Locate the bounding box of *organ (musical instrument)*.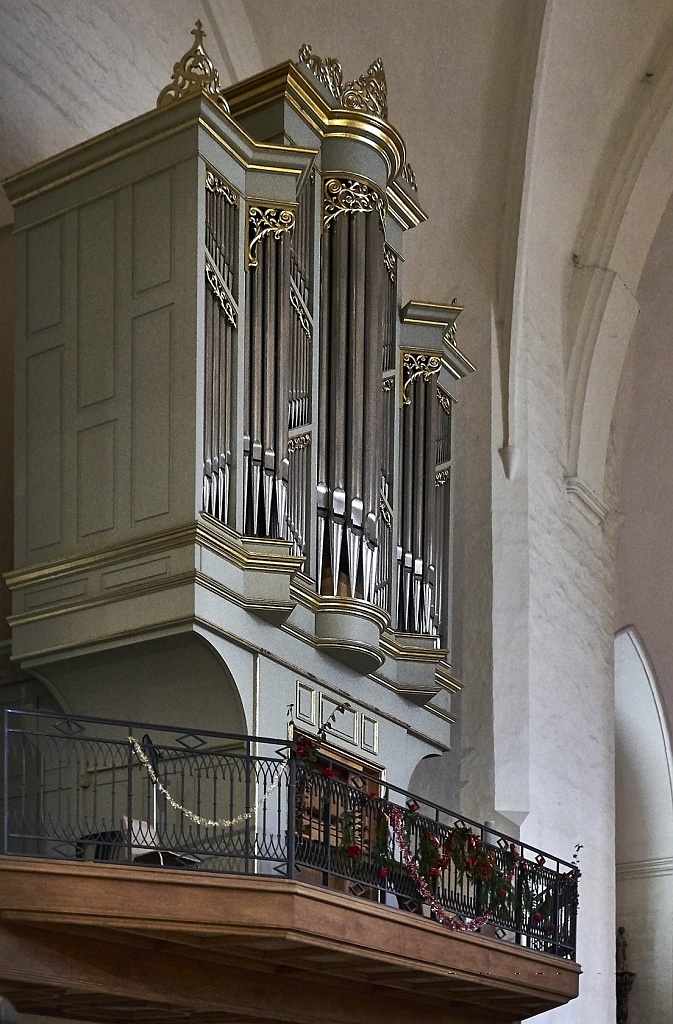
Bounding box: (0, 8, 486, 1023).
